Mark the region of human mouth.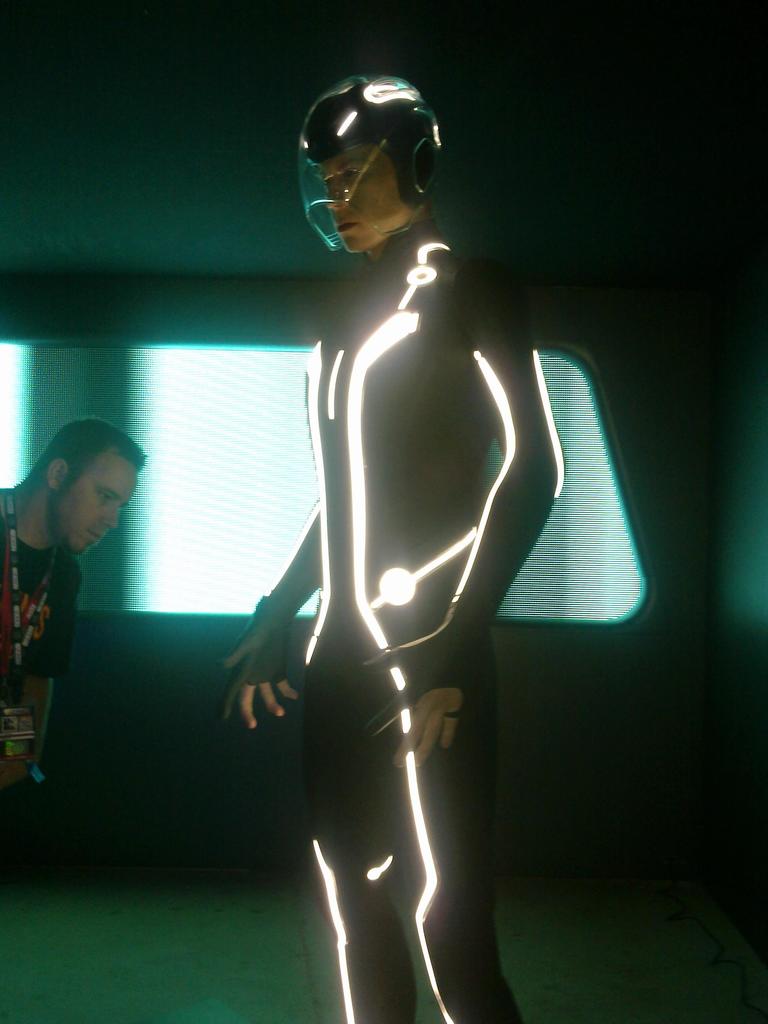
Region: 334,221,355,234.
